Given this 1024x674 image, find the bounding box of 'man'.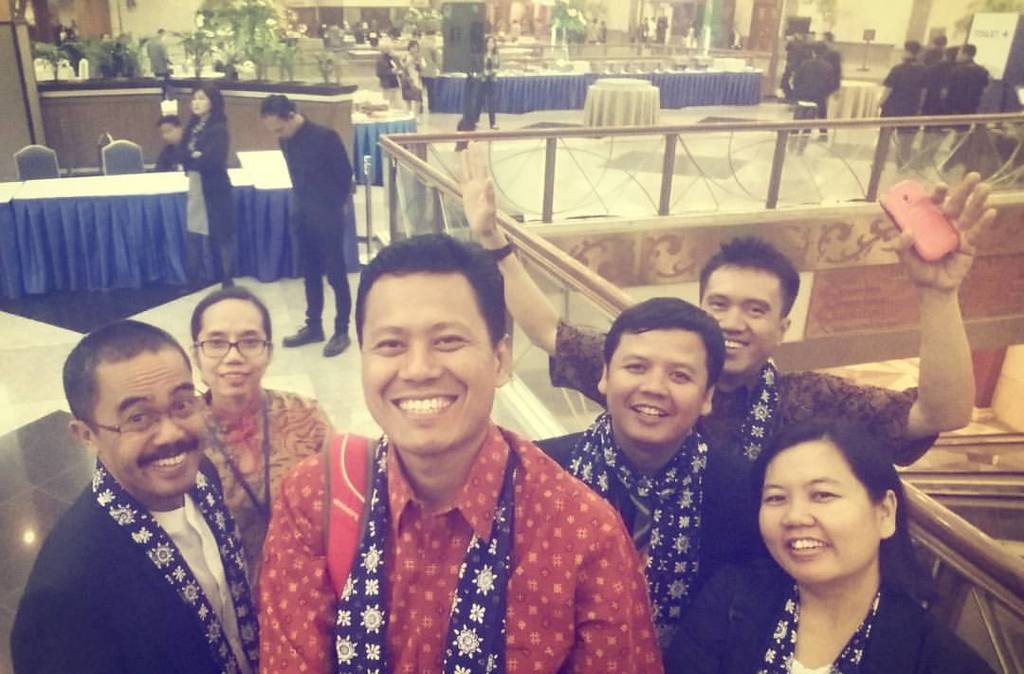
[left=258, top=96, right=356, bottom=362].
